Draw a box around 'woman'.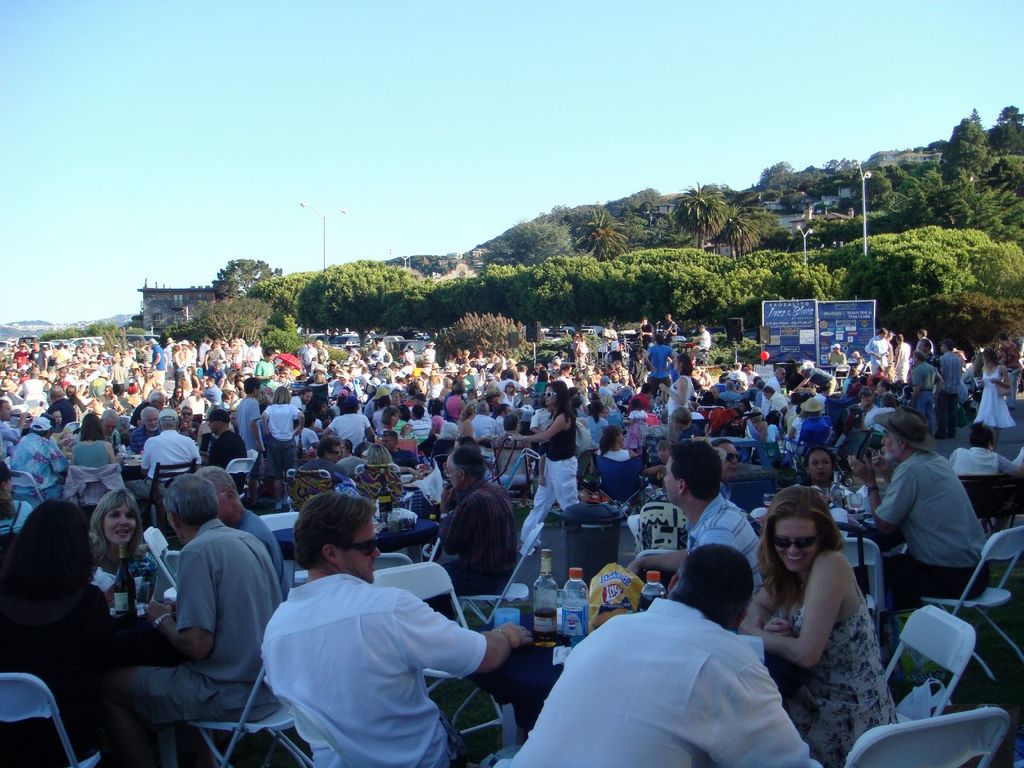
{"x1": 509, "y1": 382, "x2": 578, "y2": 557}.
